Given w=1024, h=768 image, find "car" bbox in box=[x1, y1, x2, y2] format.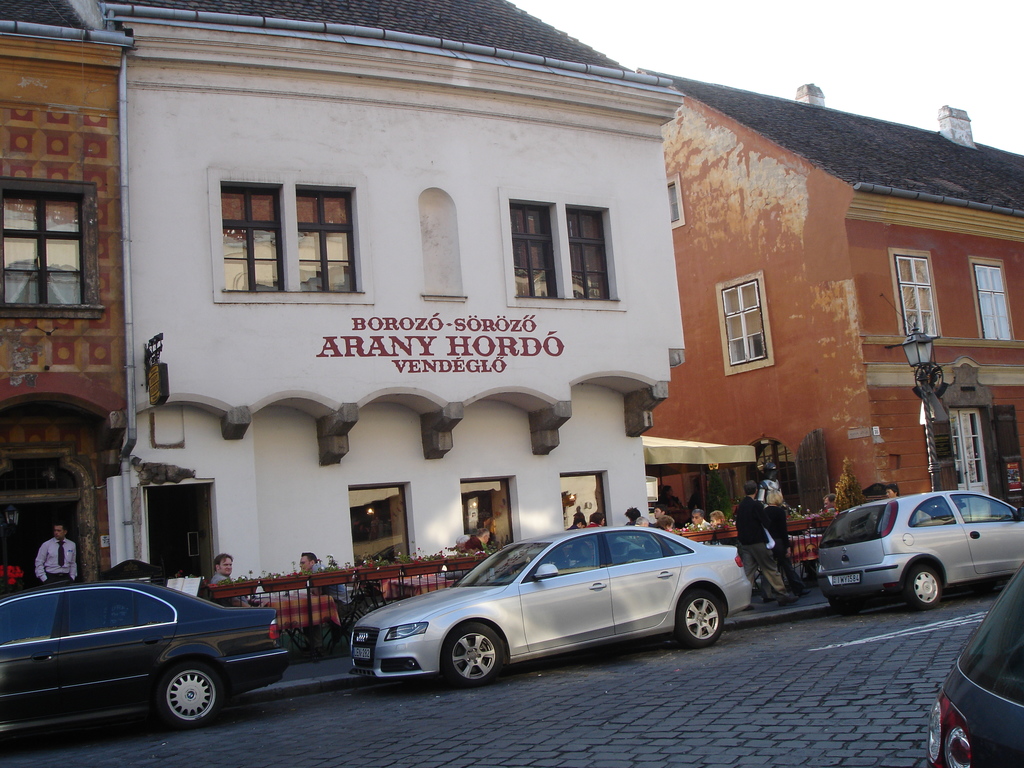
box=[354, 529, 753, 683].
